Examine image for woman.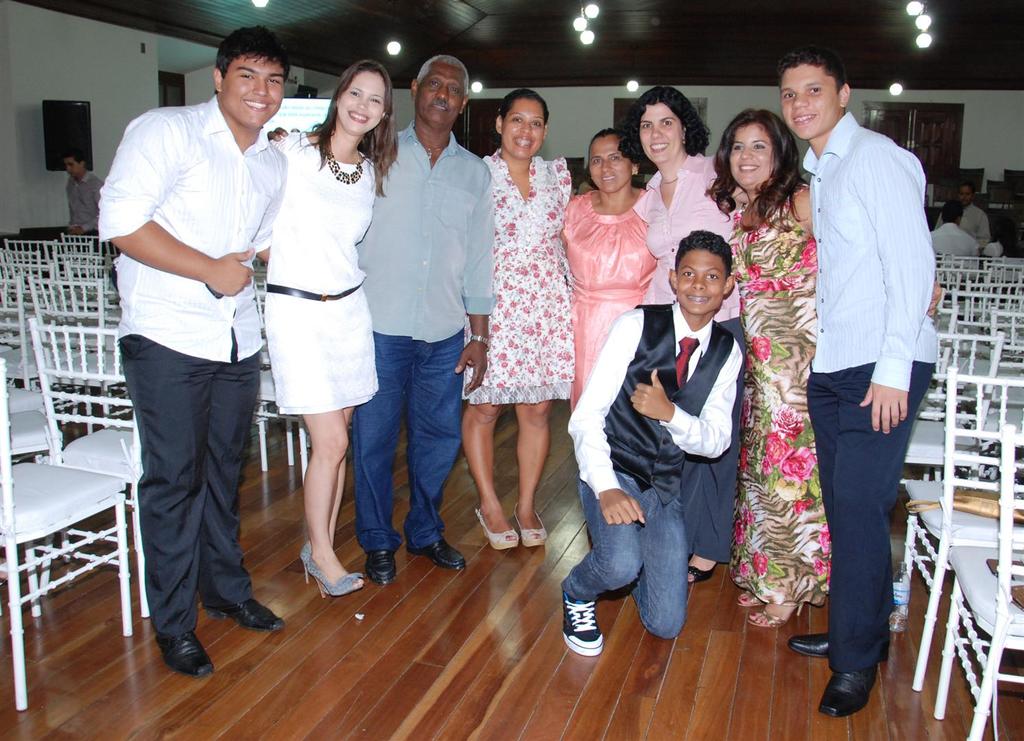
Examination result: (x1=609, y1=77, x2=745, y2=583).
